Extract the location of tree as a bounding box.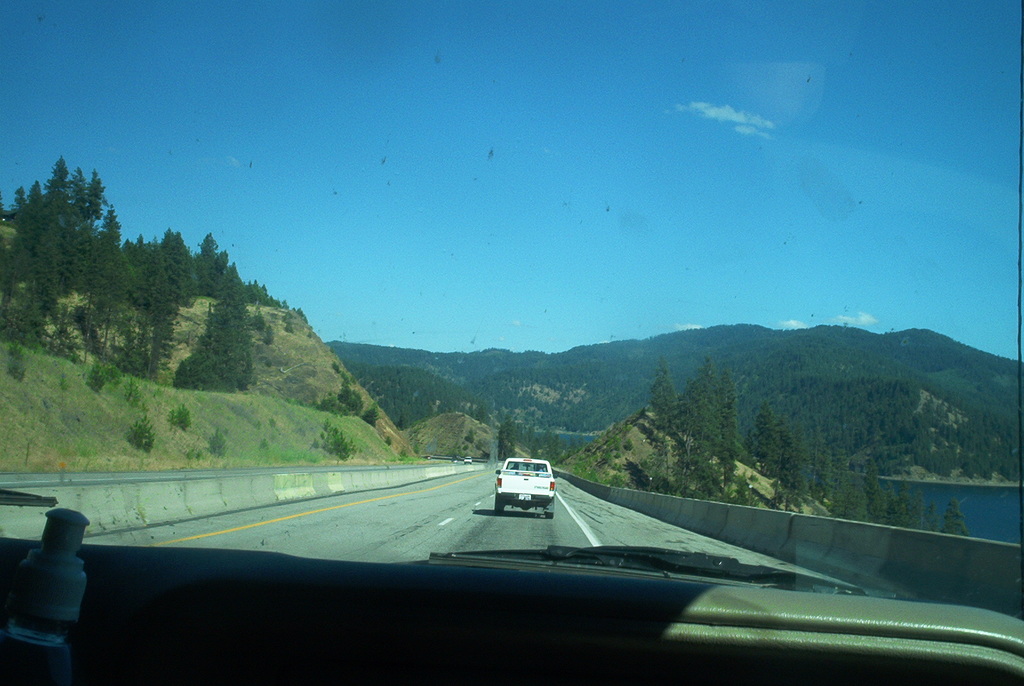
pyautogui.locateOnScreen(83, 166, 112, 249).
